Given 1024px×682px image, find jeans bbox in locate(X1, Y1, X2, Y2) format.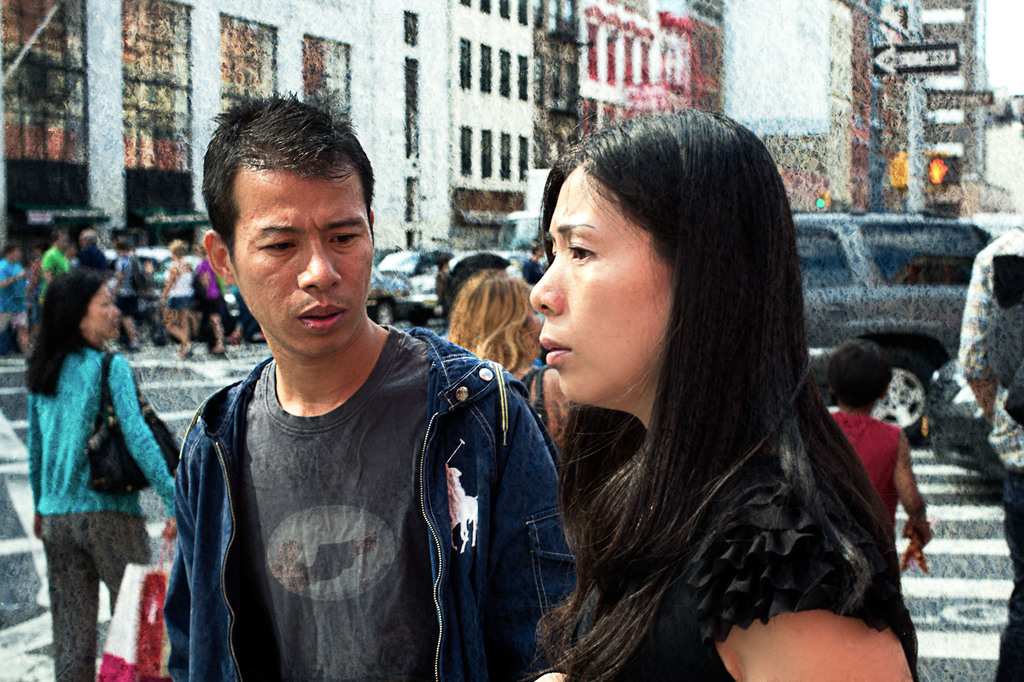
locate(159, 324, 579, 681).
